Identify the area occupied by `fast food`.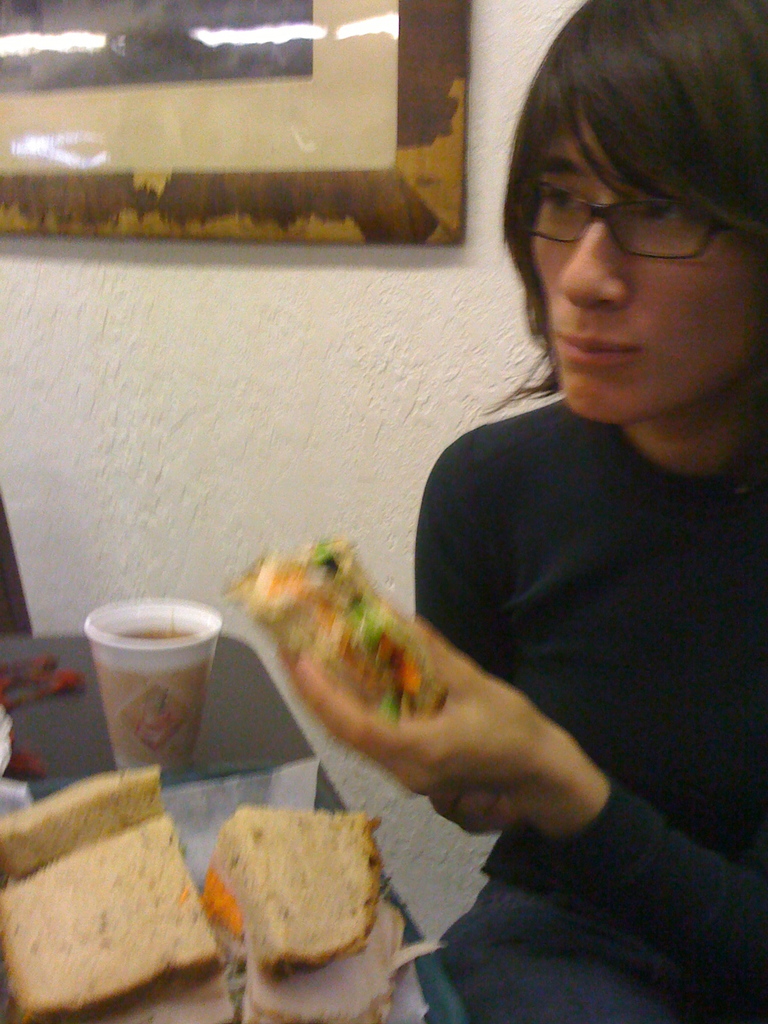
Area: (x1=178, y1=794, x2=409, y2=1005).
